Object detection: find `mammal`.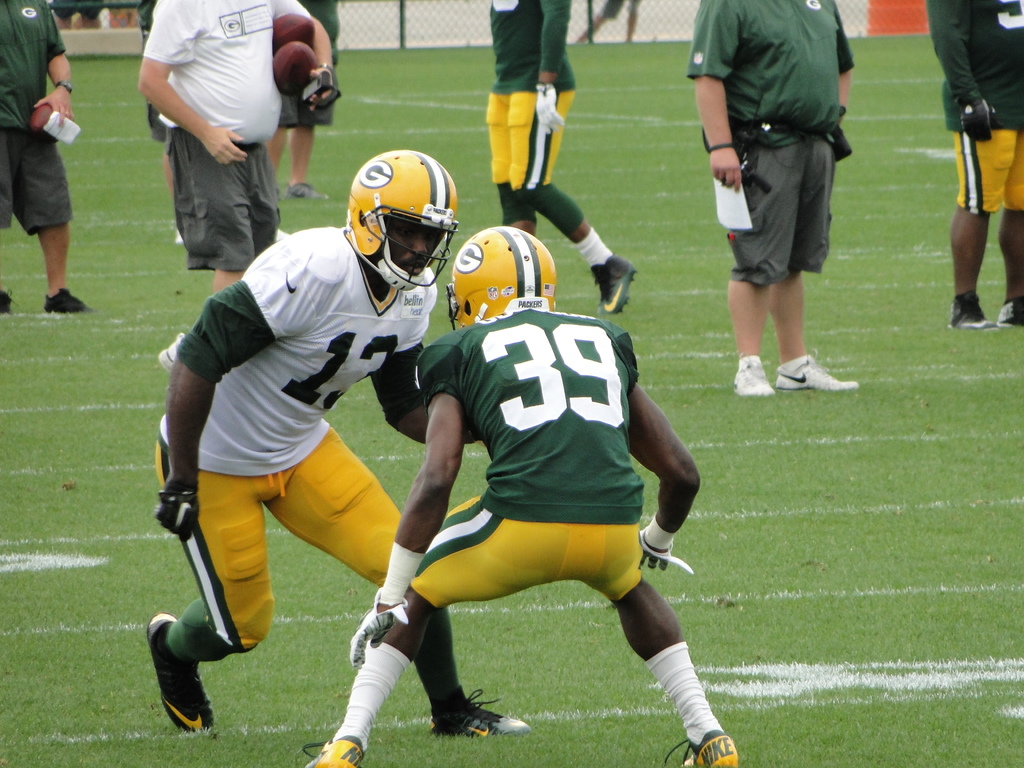
<region>259, 0, 338, 200</region>.
